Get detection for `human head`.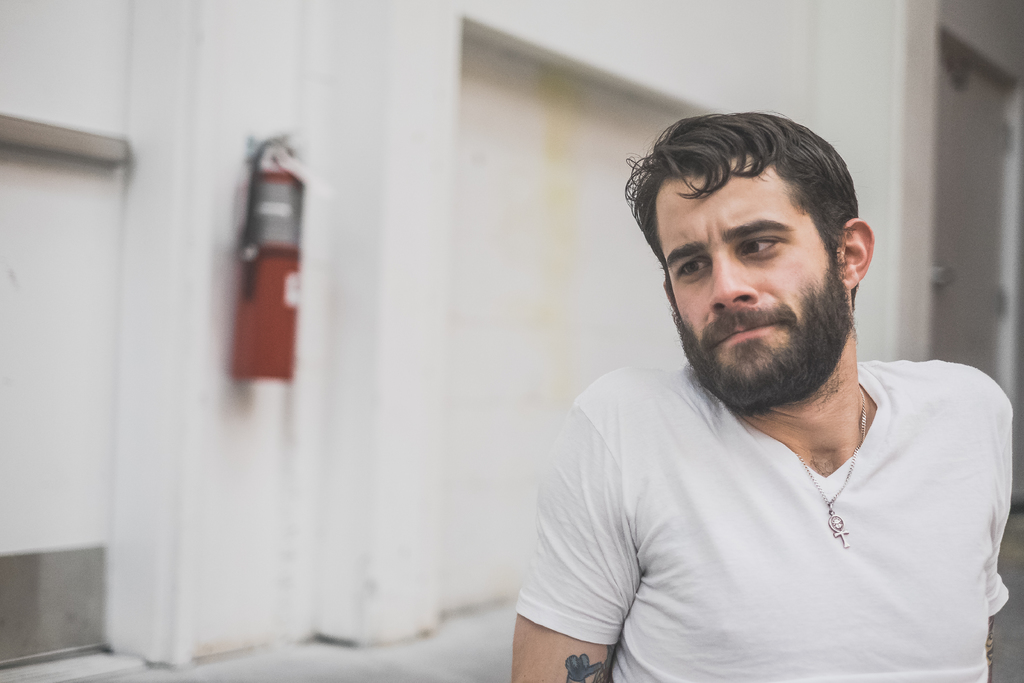
Detection: bbox=[643, 111, 867, 357].
